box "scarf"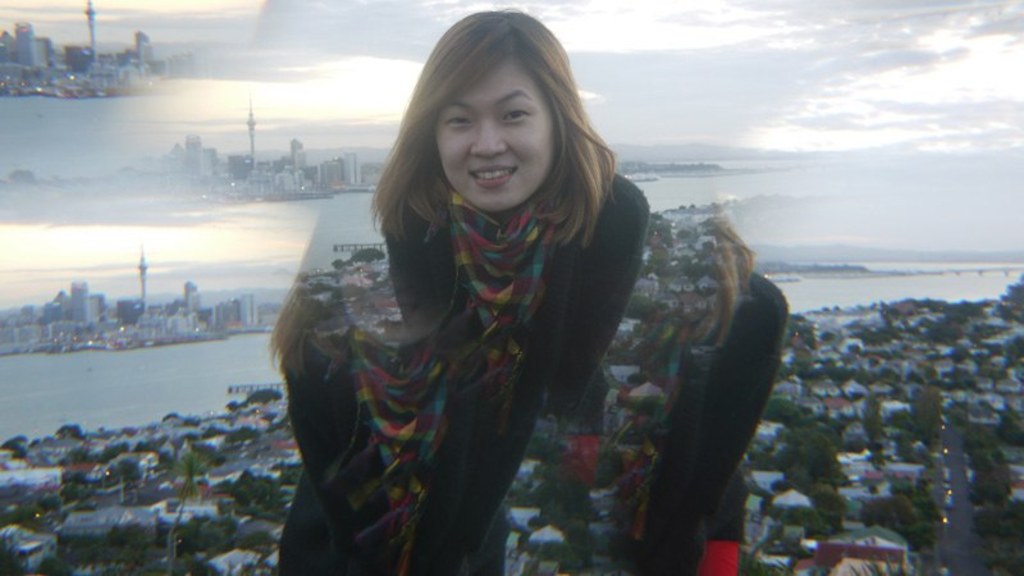
(346, 180, 566, 575)
